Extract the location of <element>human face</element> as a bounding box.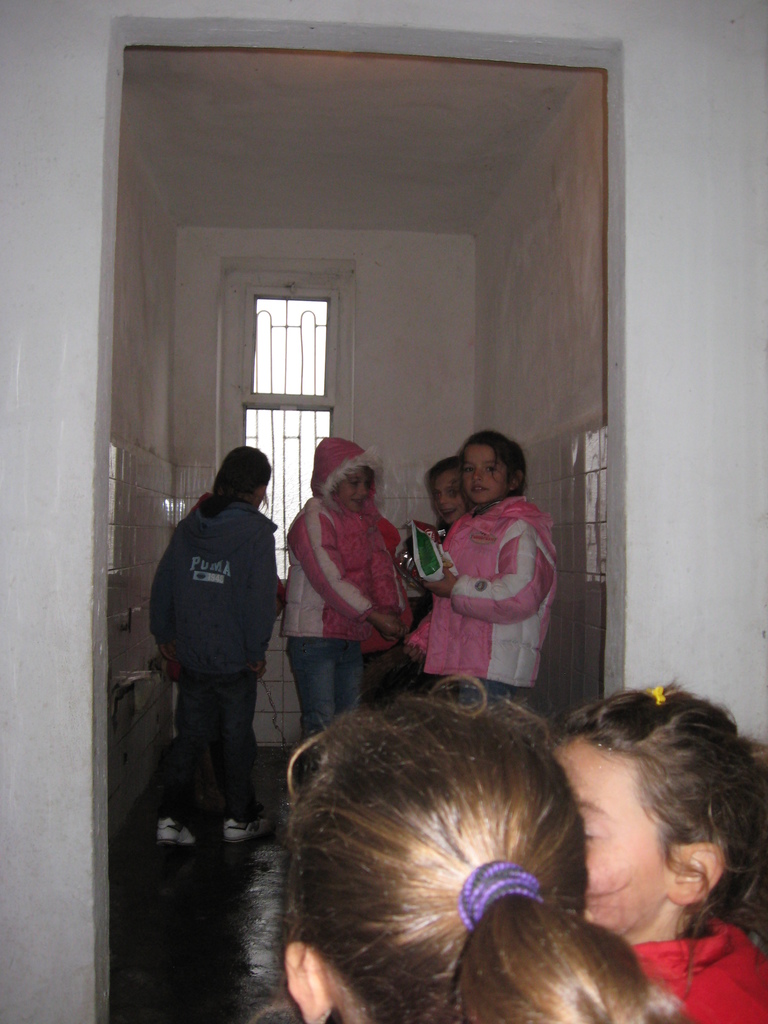
bbox(332, 468, 369, 512).
